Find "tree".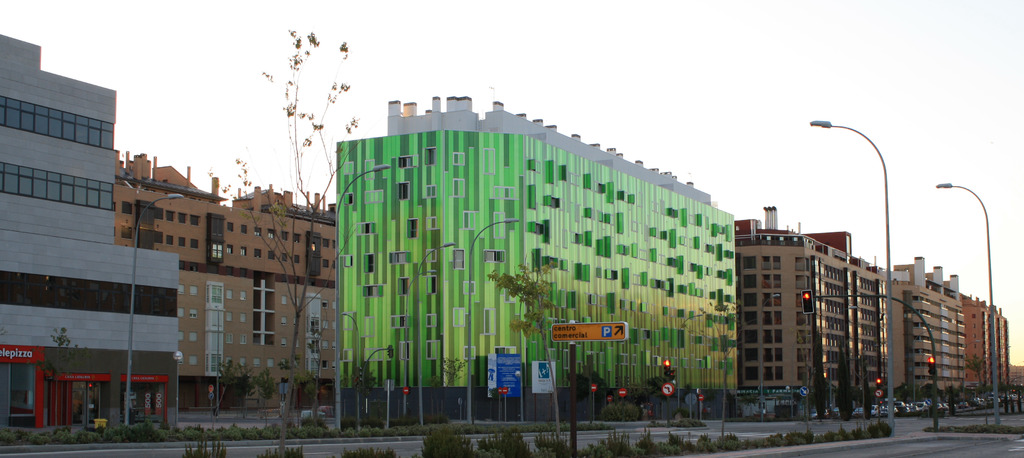
427 355 471 416.
